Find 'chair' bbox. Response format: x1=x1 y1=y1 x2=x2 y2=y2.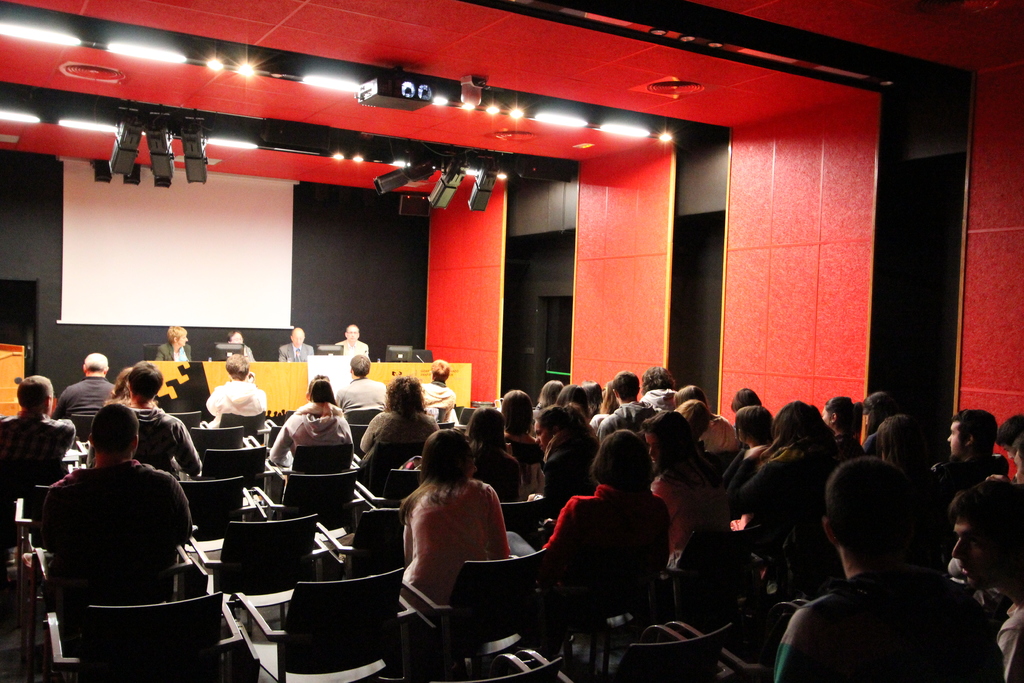
x1=177 y1=473 x2=262 y2=566.
